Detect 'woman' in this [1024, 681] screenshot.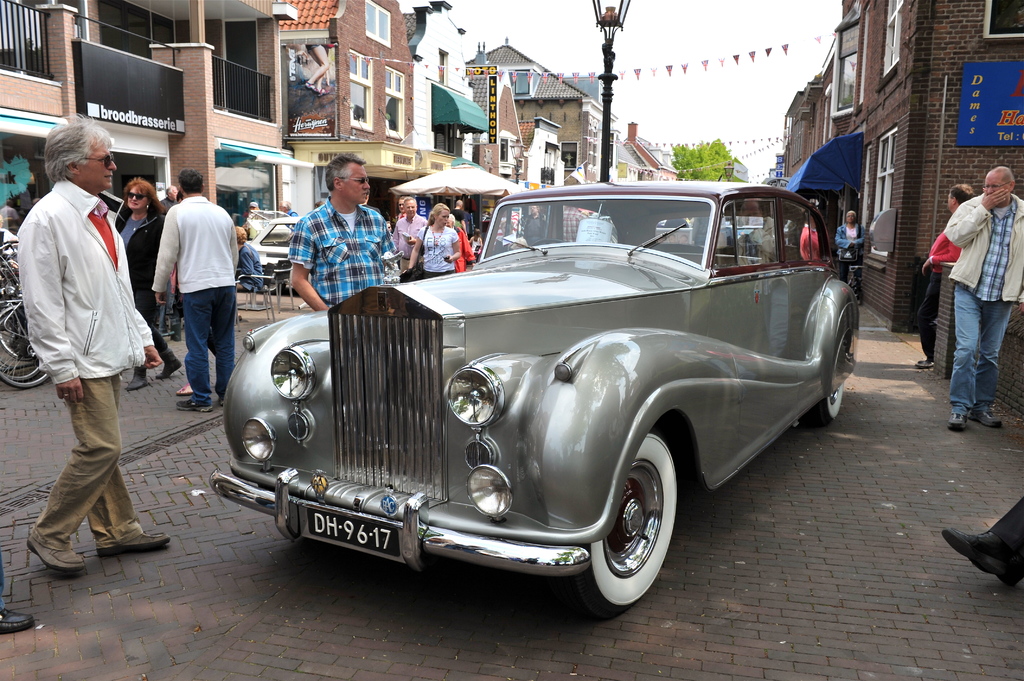
Detection: (x1=838, y1=209, x2=865, y2=275).
